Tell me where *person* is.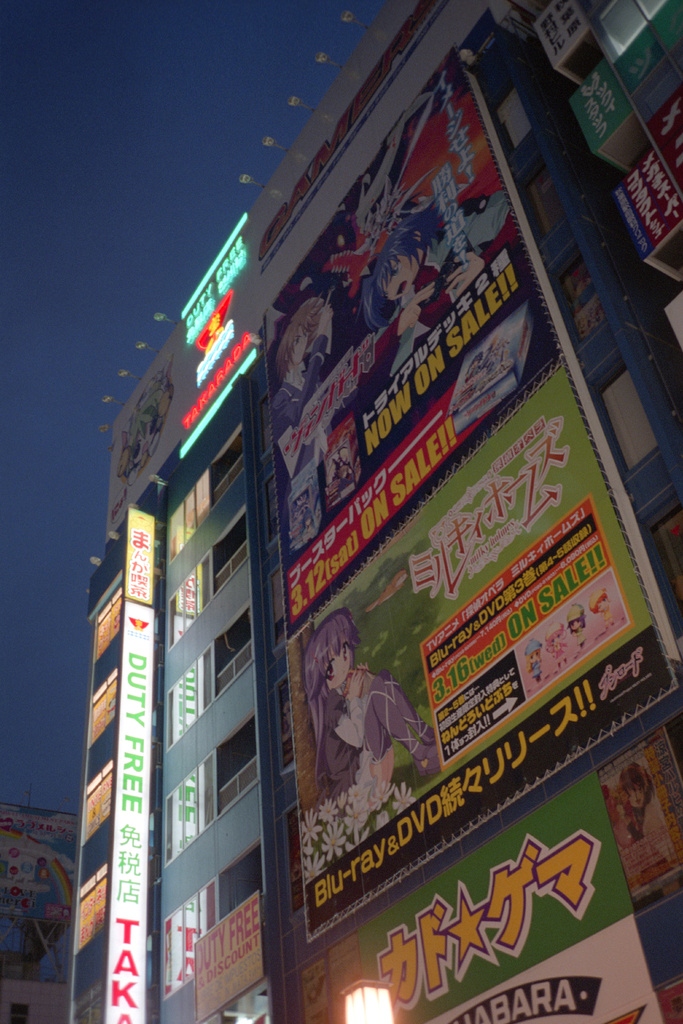
*person* is at bbox=(117, 354, 176, 487).
